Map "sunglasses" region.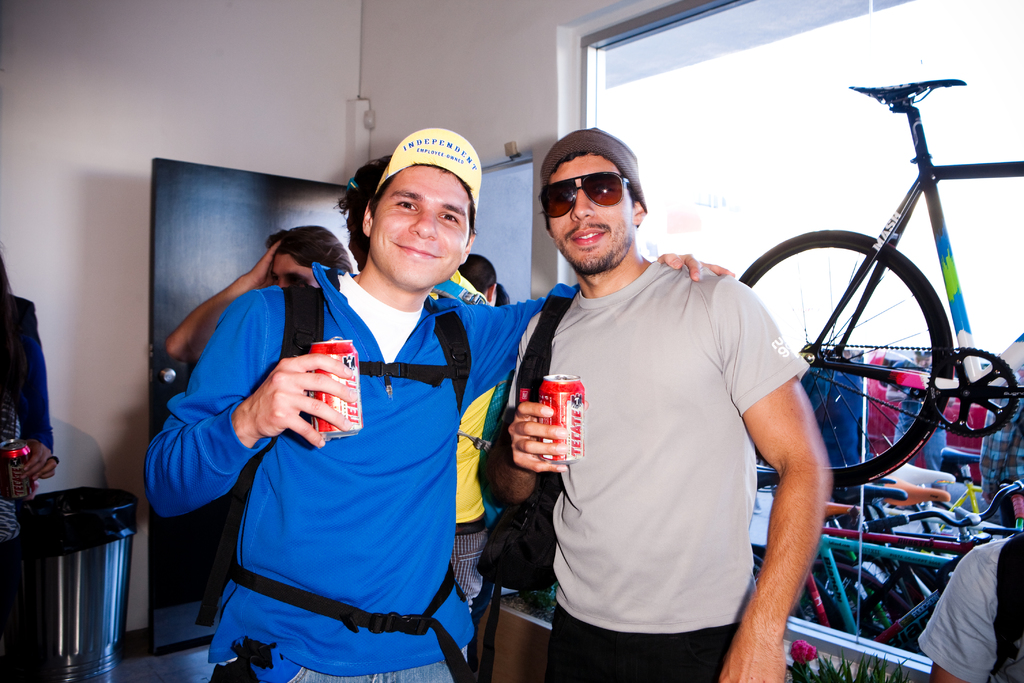
Mapped to bbox=[540, 173, 630, 220].
